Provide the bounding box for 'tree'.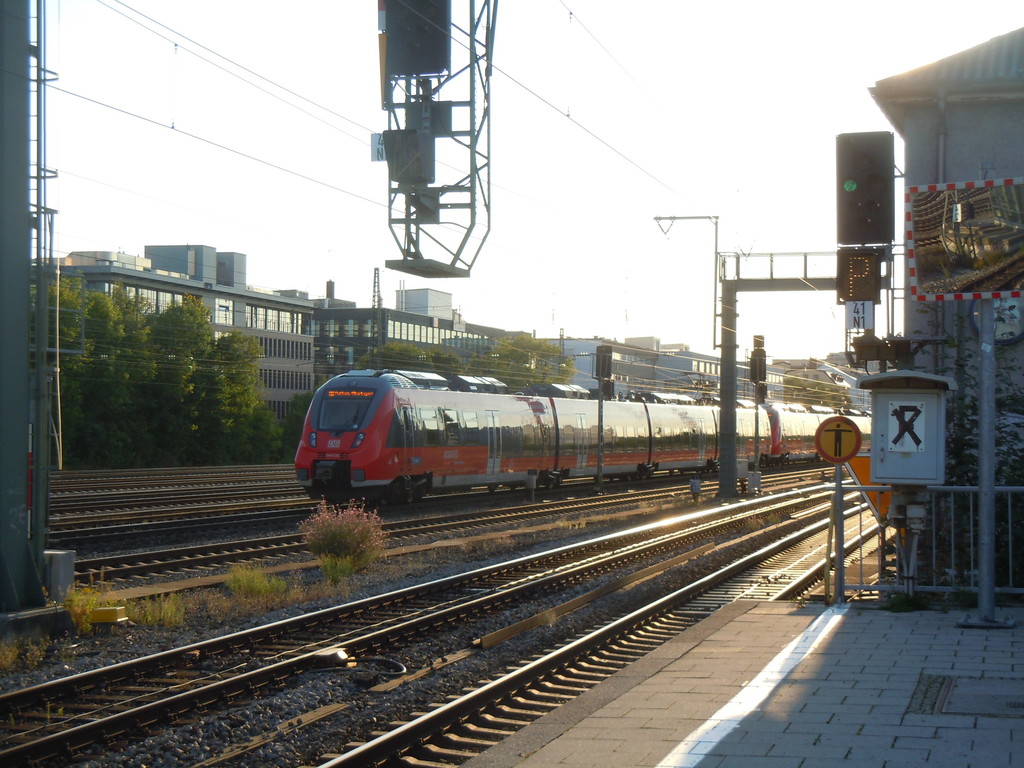
{"x1": 64, "y1": 300, "x2": 263, "y2": 472}.
